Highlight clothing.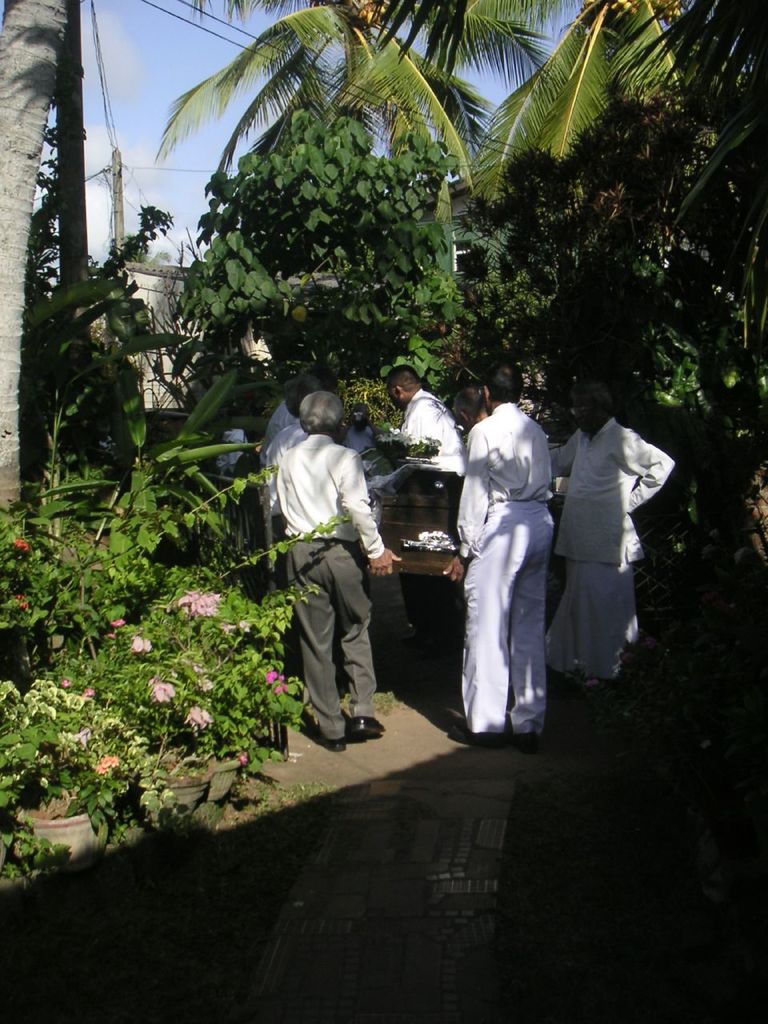
Highlighted region: (217,429,254,474).
